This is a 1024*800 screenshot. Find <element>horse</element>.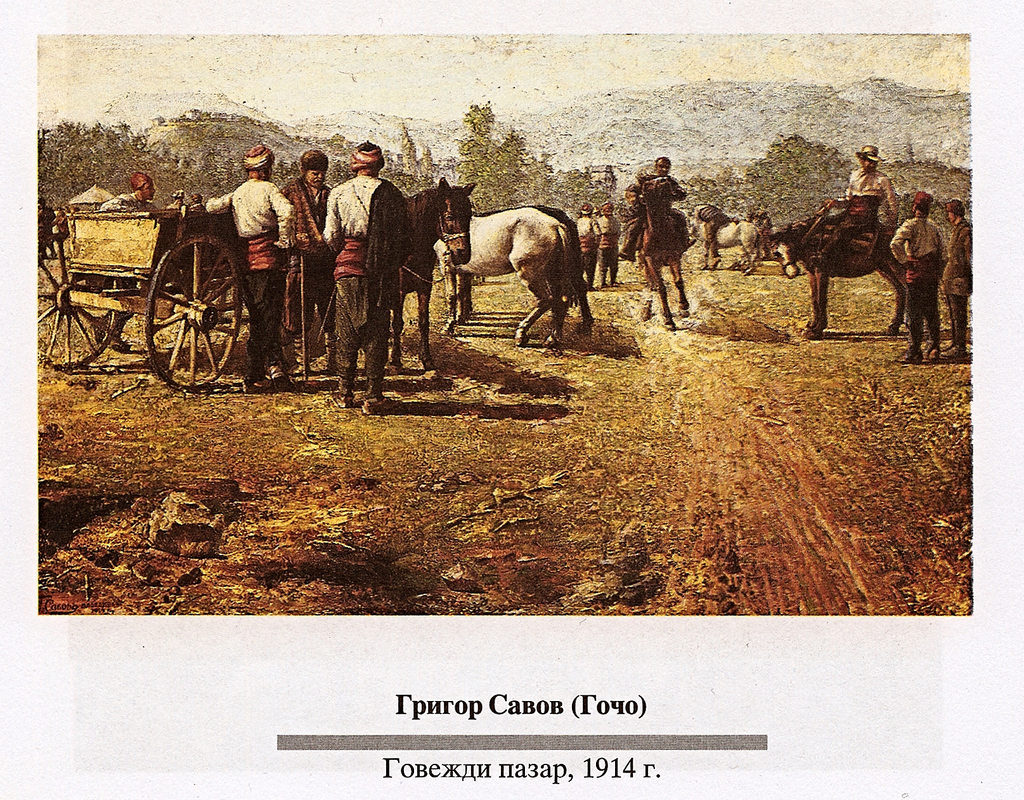
Bounding box: <box>386,174,481,375</box>.
